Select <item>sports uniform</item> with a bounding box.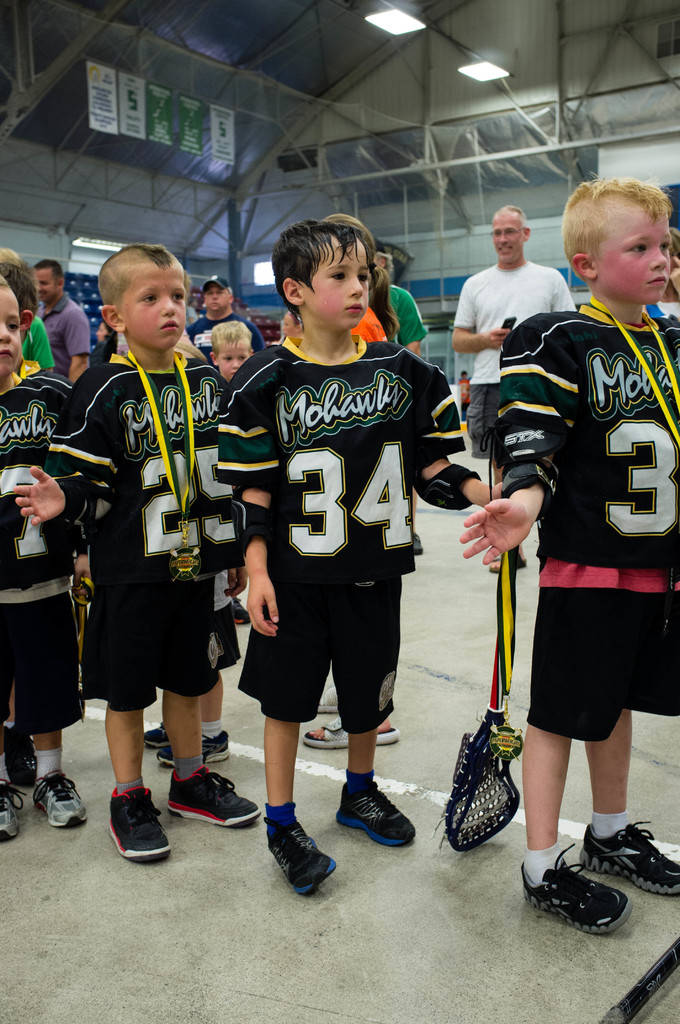
box(15, 360, 69, 790).
